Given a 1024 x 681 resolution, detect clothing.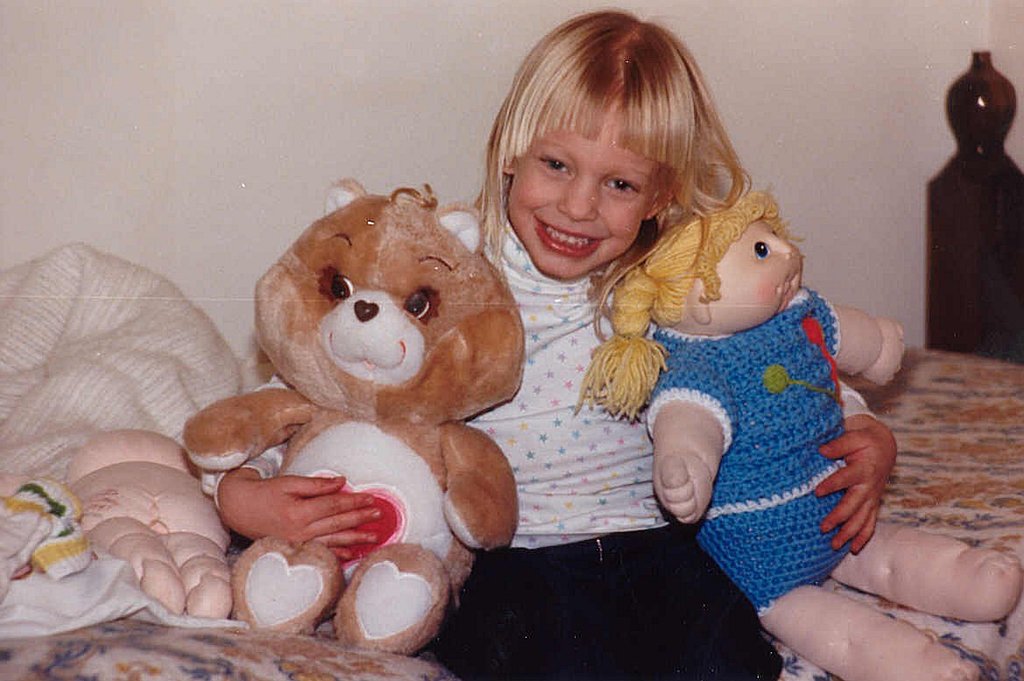
left=212, top=214, right=878, bottom=678.
